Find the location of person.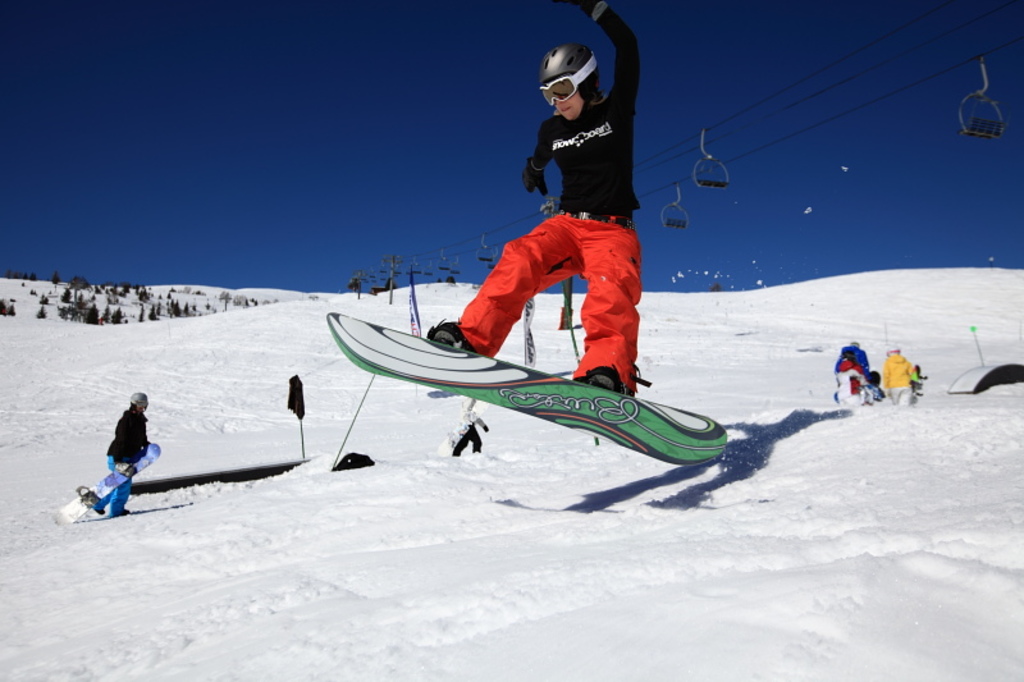
Location: [836,345,879,411].
